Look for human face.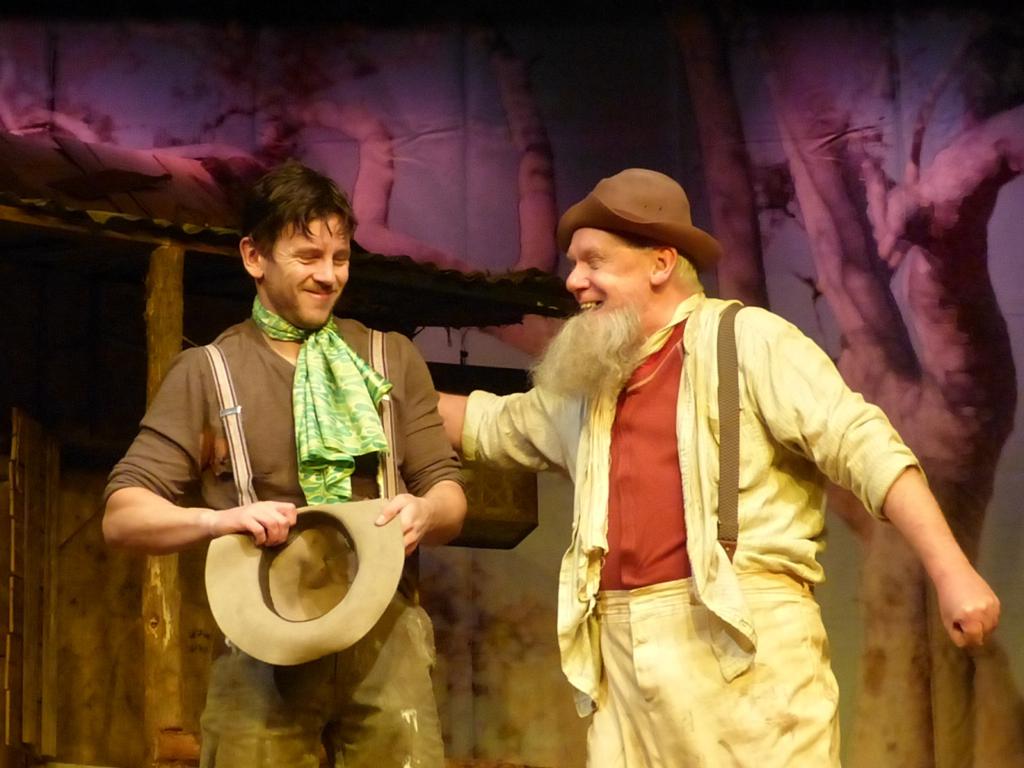
Found: <box>565,225,653,333</box>.
